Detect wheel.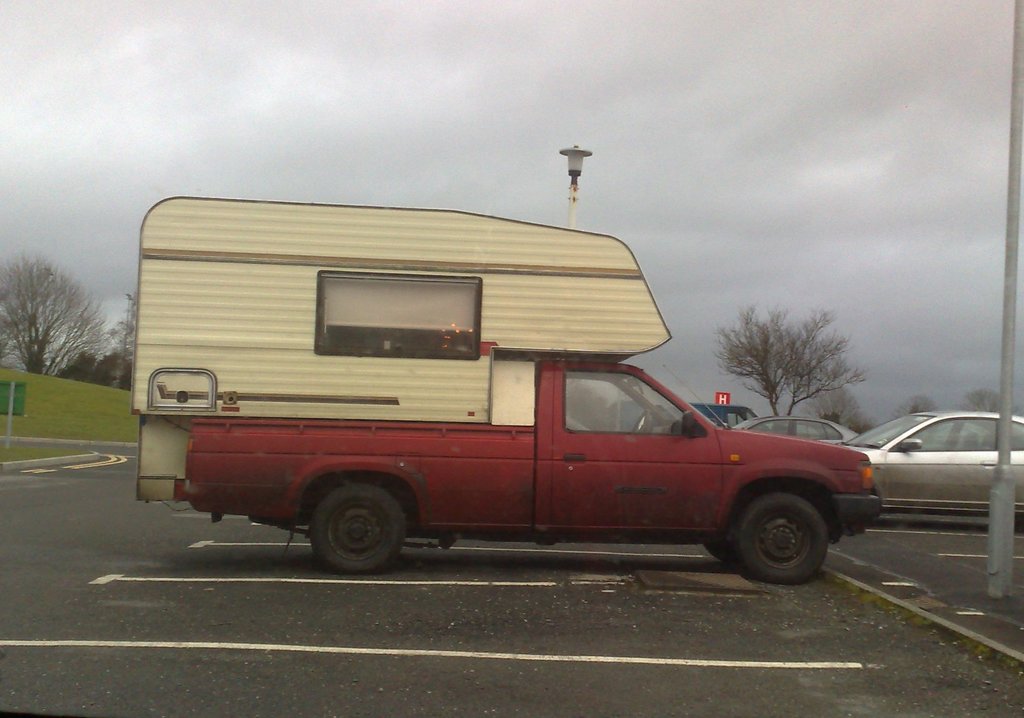
Detected at <bbox>634, 410, 651, 436</bbox>.
